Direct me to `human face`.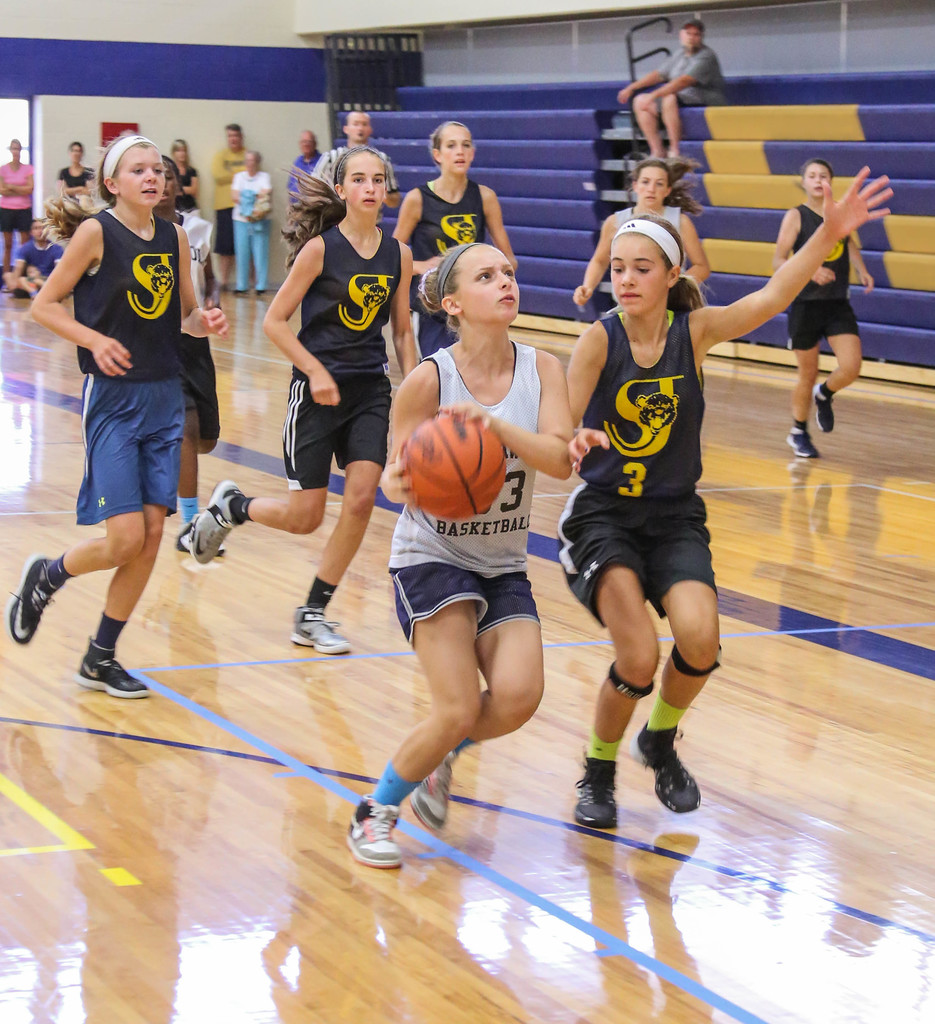
Direction: (115,145,165,207).
